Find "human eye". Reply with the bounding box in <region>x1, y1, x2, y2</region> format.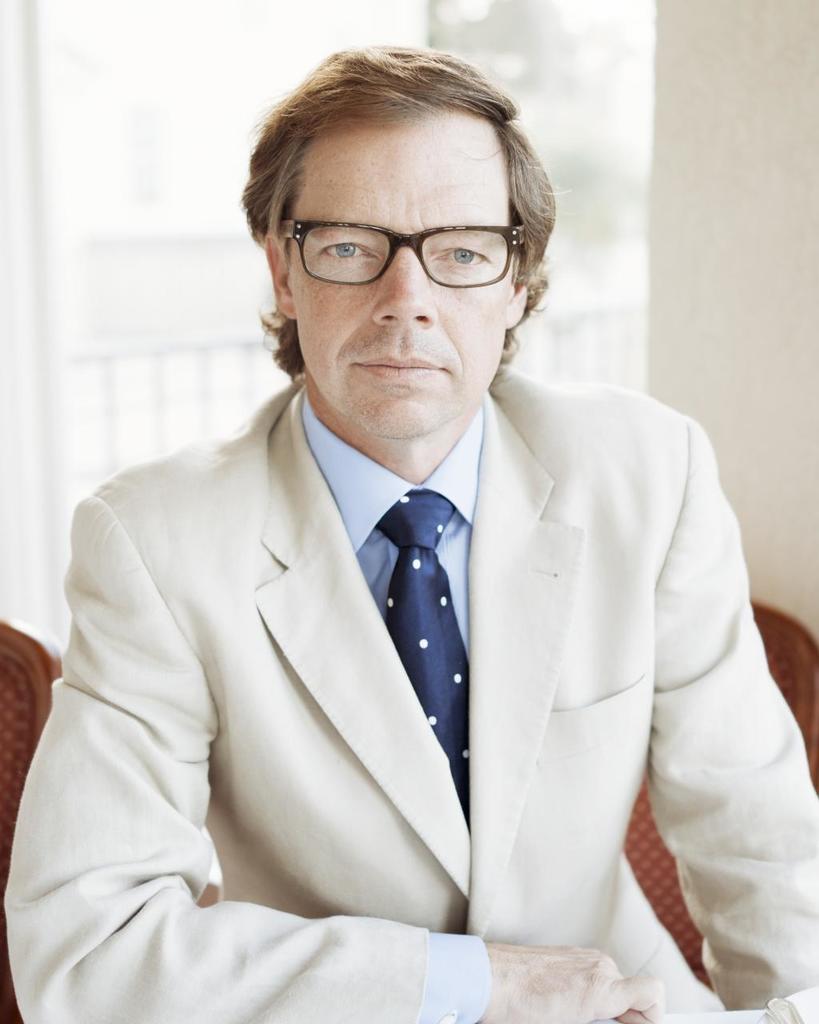
<region>316, 234, 371, 264</region>.
